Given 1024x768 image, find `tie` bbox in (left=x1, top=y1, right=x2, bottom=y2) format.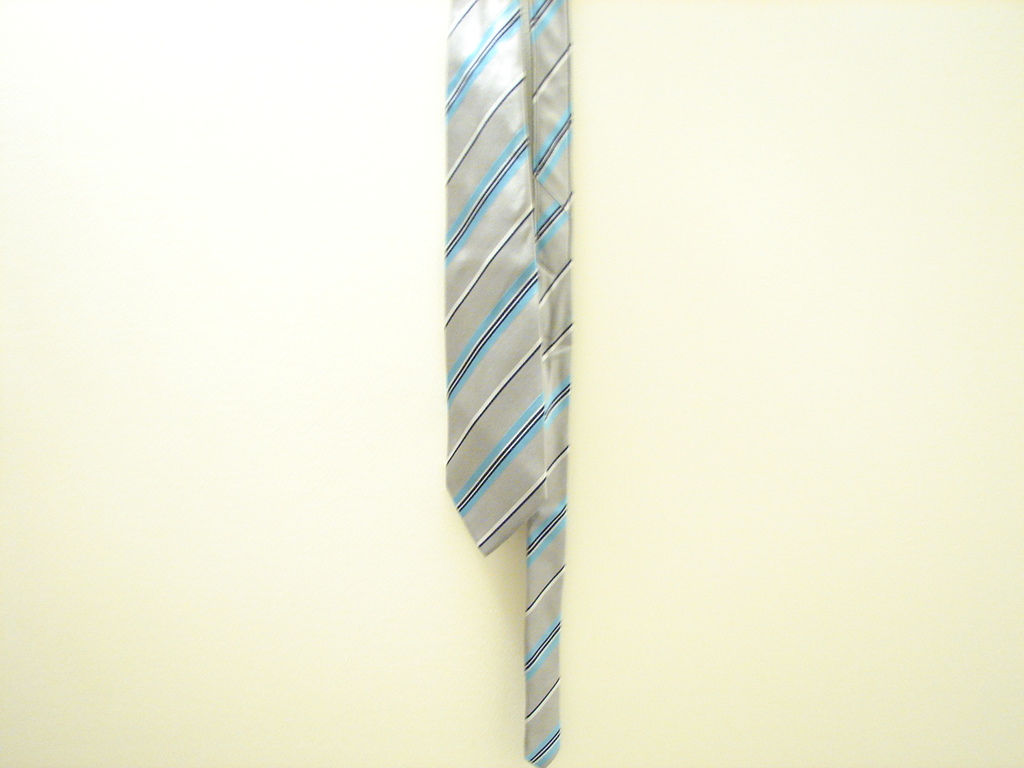
(left=447, top=0, right=568, bottom=767).
